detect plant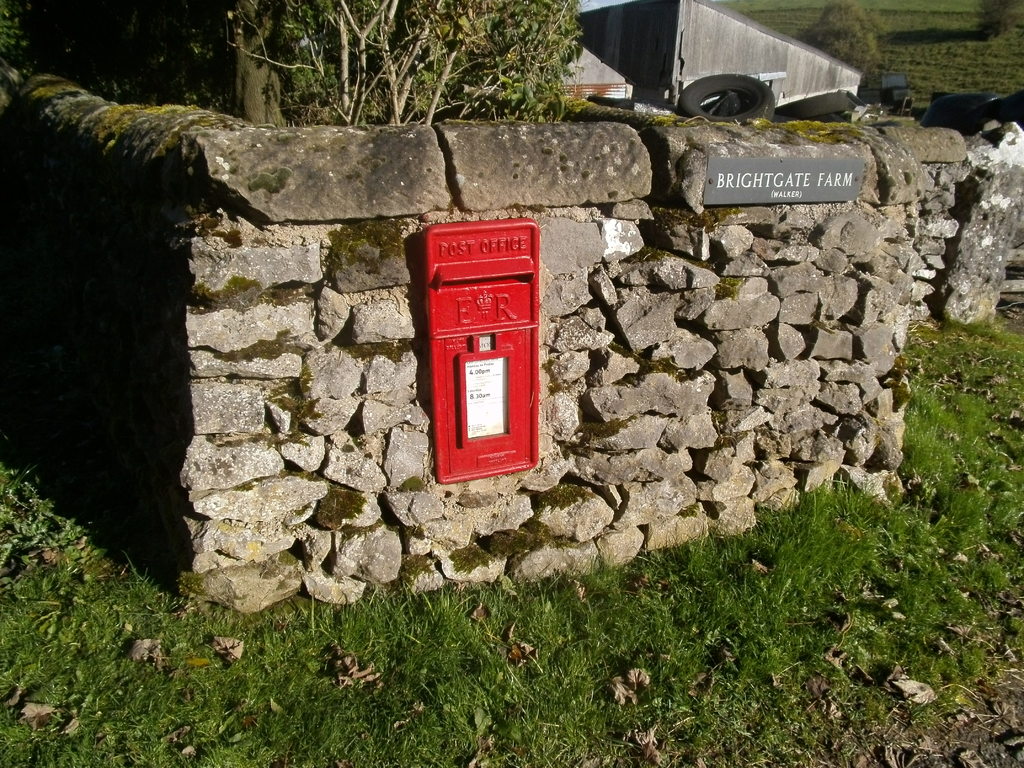
239,372,321,445
